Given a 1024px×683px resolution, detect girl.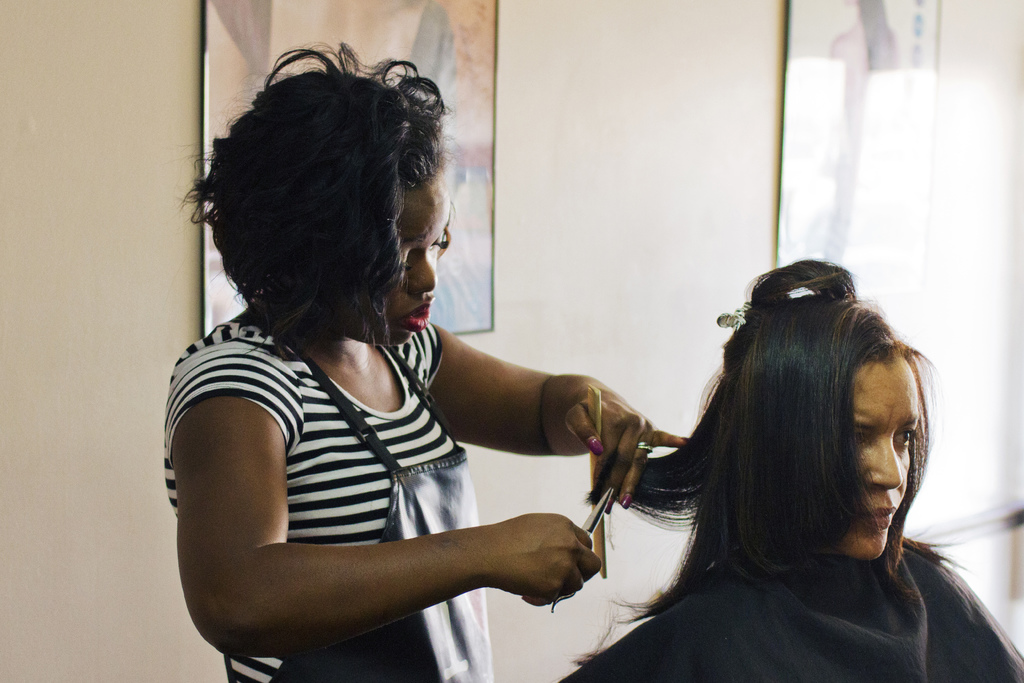
x1=161, y1=38, x2=651, y2=682.
